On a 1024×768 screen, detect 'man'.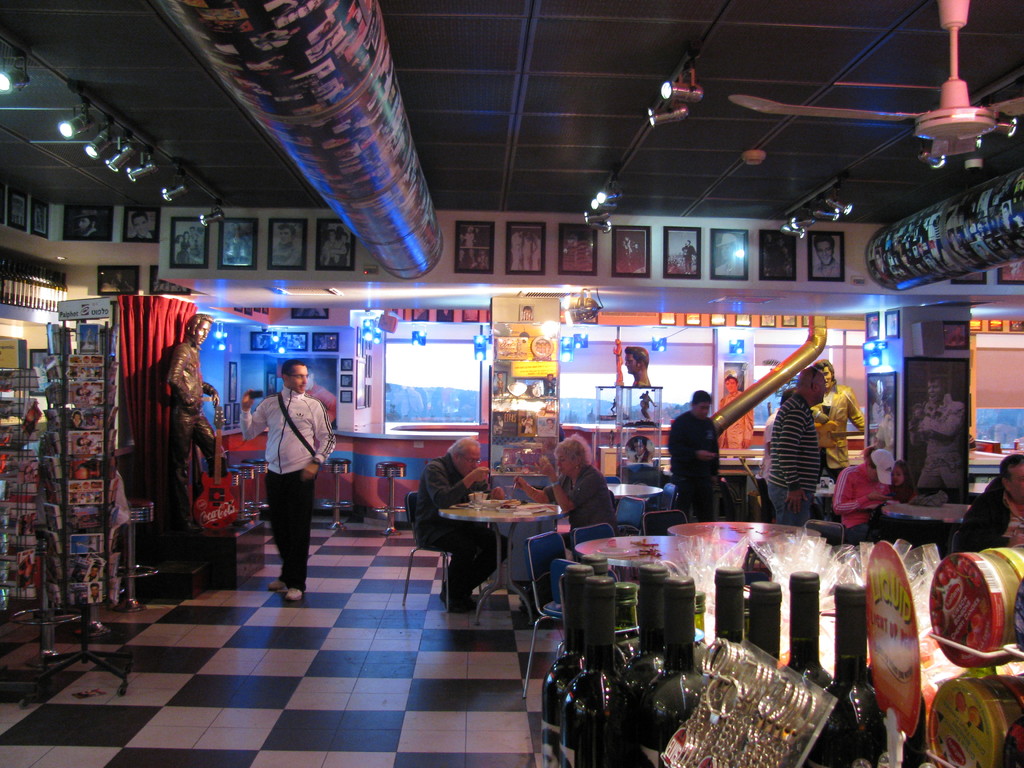
<bbox>418, 436, 507, 616</bbox>.
